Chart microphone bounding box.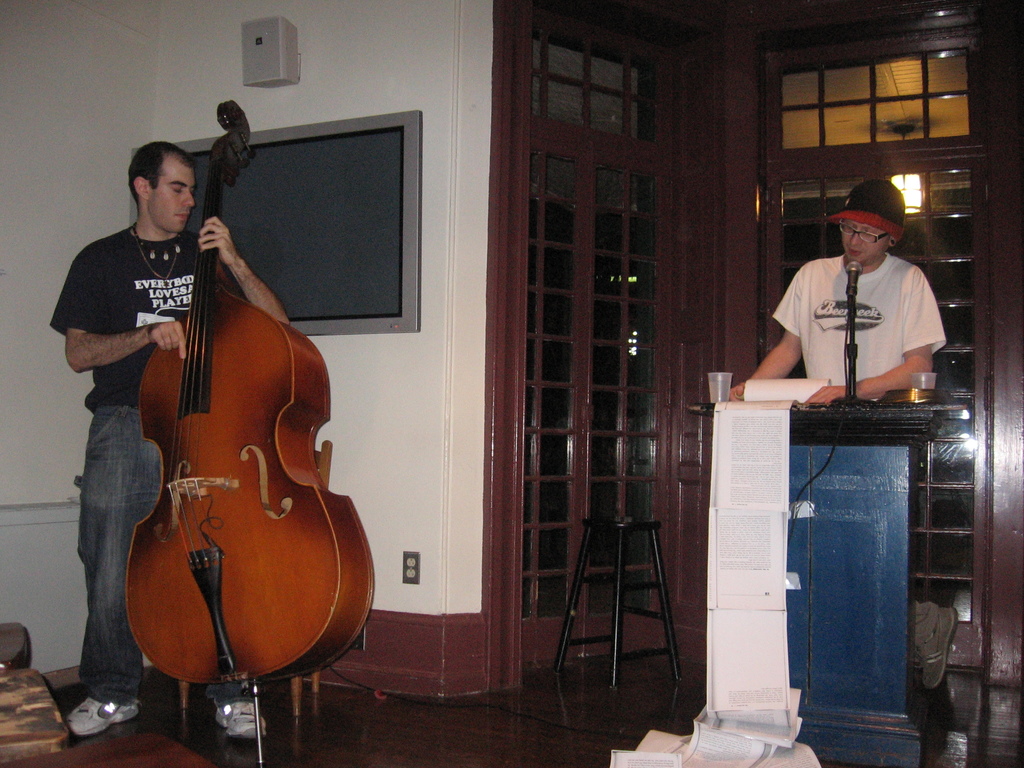
Charted: select_region(845, 258, 863, 287).
